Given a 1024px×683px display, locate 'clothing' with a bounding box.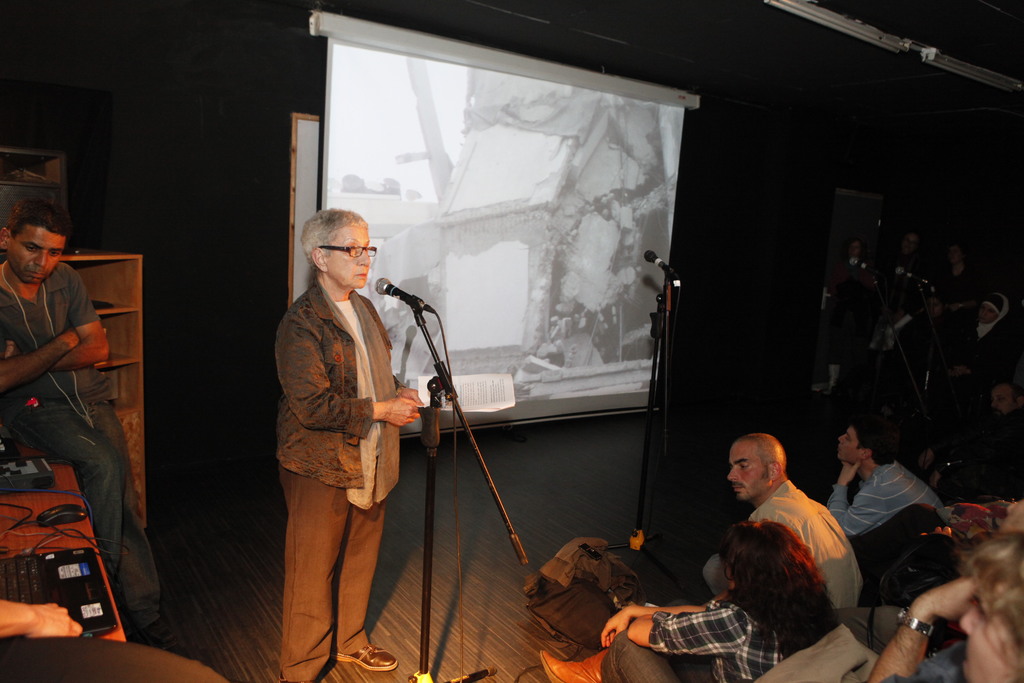
Located: <region>0, 262, 164, 631</region>.
